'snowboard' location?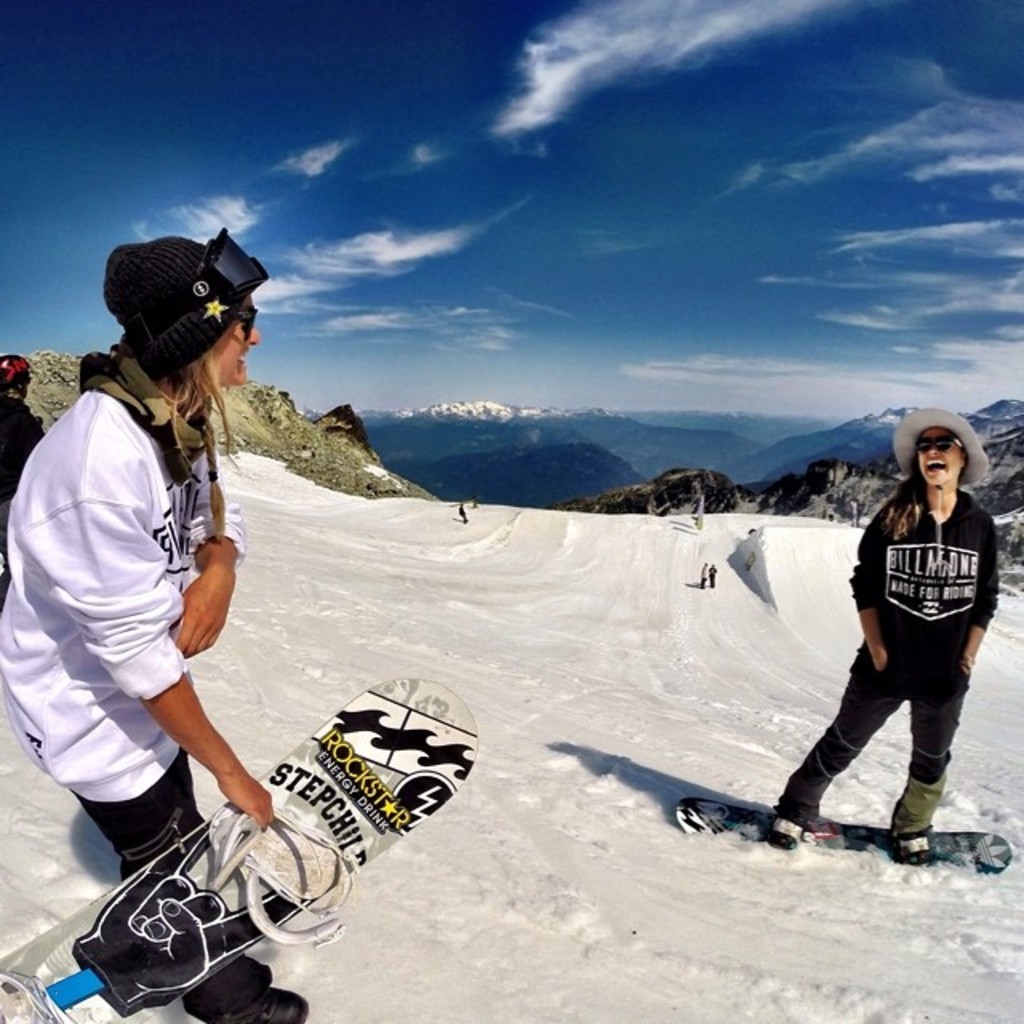
BBox(672, 795, 1011, 880)
